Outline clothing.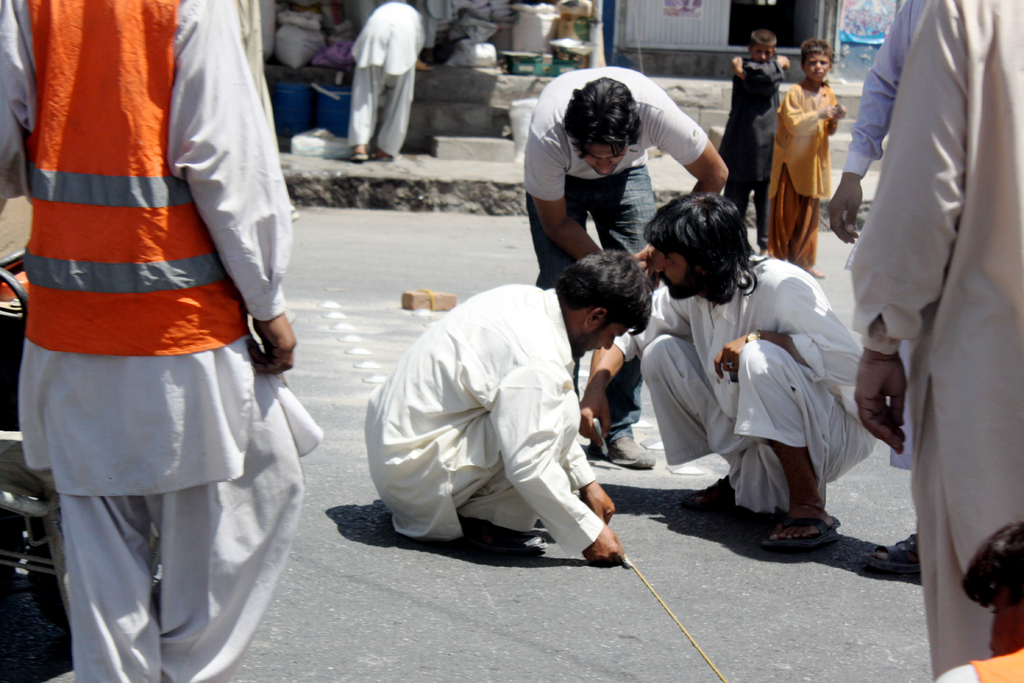
Outline: select_region(0, 0, 323, 682).
